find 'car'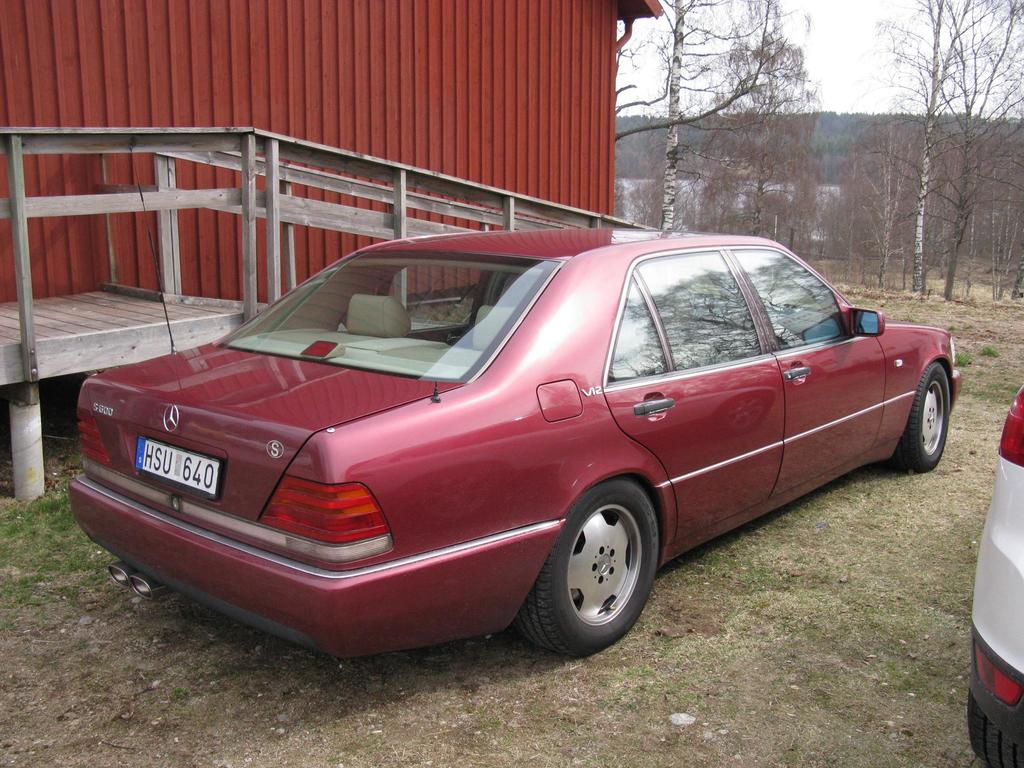
(63, 222, 961, 658)
